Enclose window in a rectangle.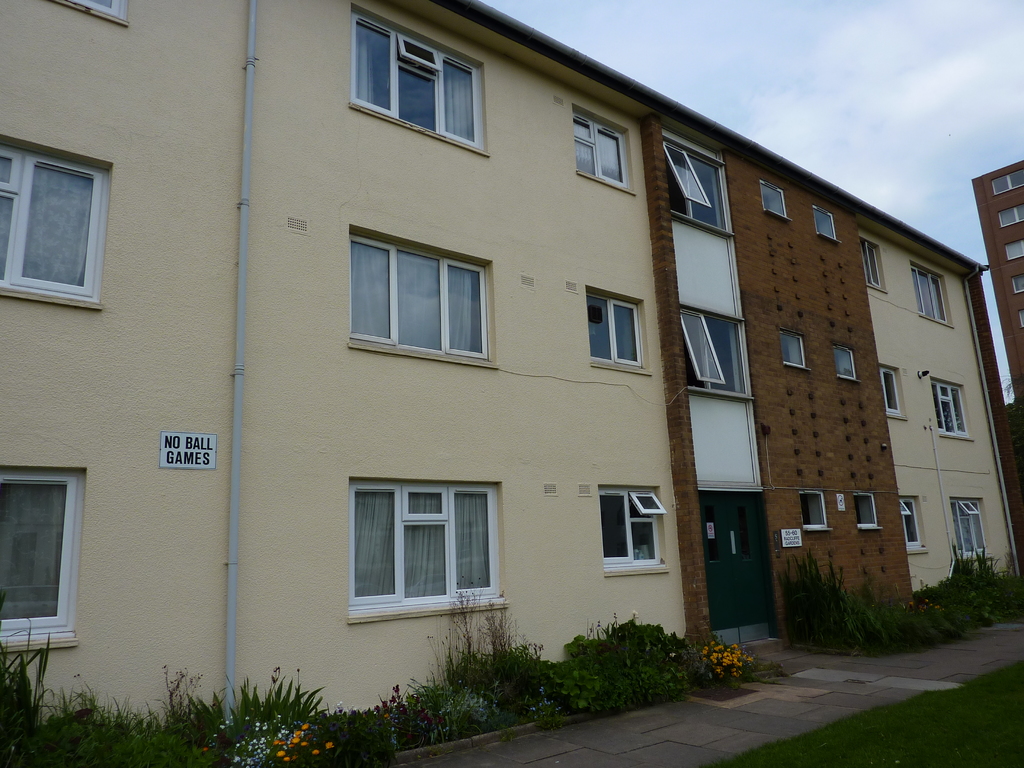
(x1=931, y1=378, x2=972, y2=437).
